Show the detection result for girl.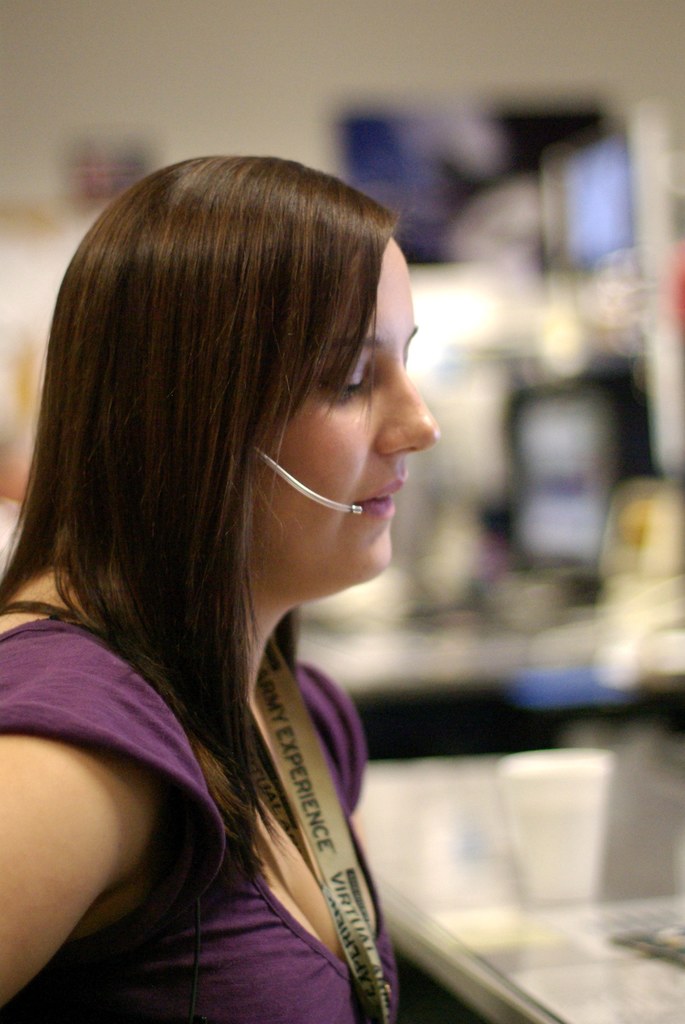
(x1=0, y1=155, x2=446, y2=1023).
